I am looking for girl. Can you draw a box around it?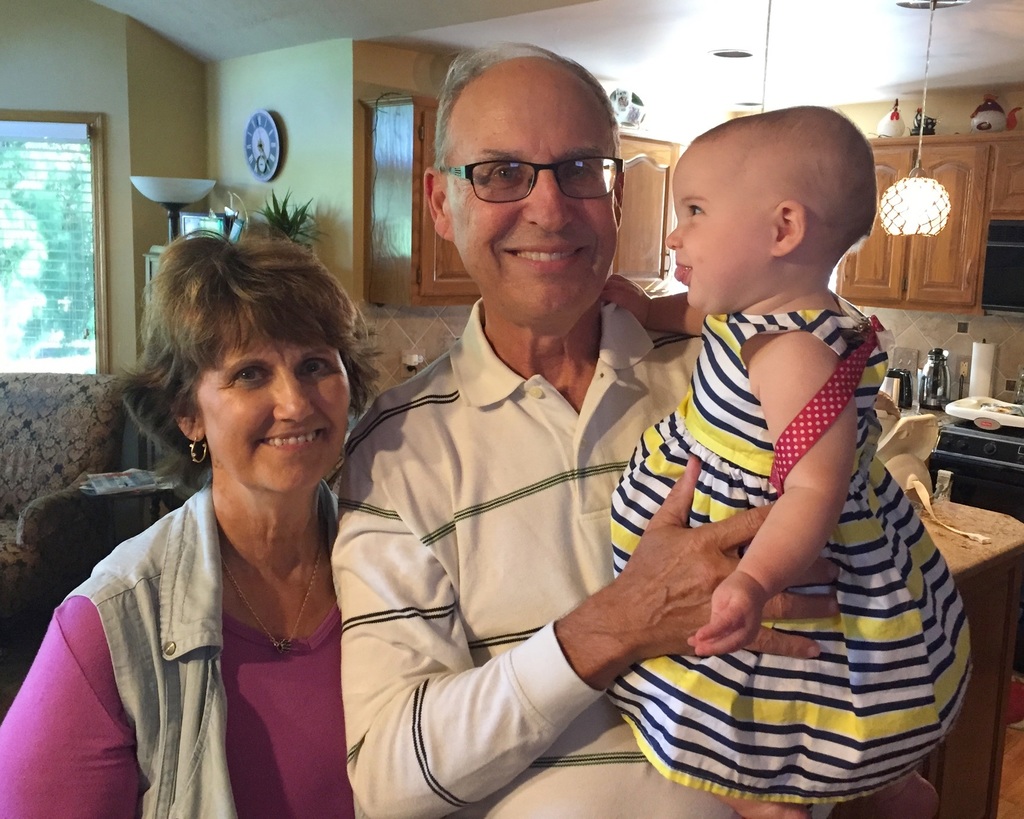
Sure, the bounding box is region(605, 104, 972, 818).
